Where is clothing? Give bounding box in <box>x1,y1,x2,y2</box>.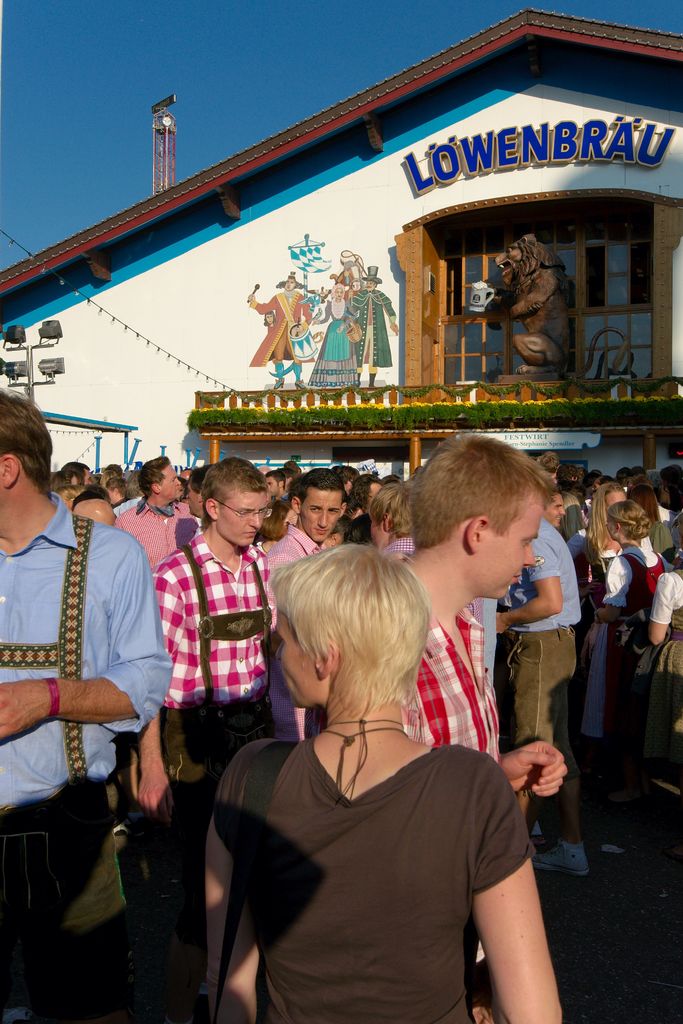
<box>673,508,682,555</box>.
